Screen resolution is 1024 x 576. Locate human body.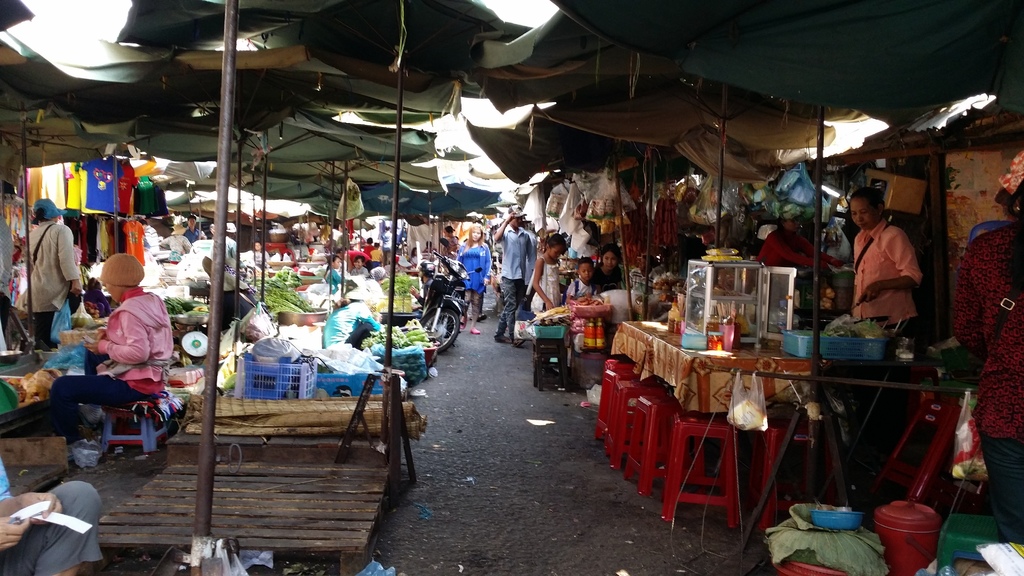
x1=751 y1=202 x2=838 y2=268.
